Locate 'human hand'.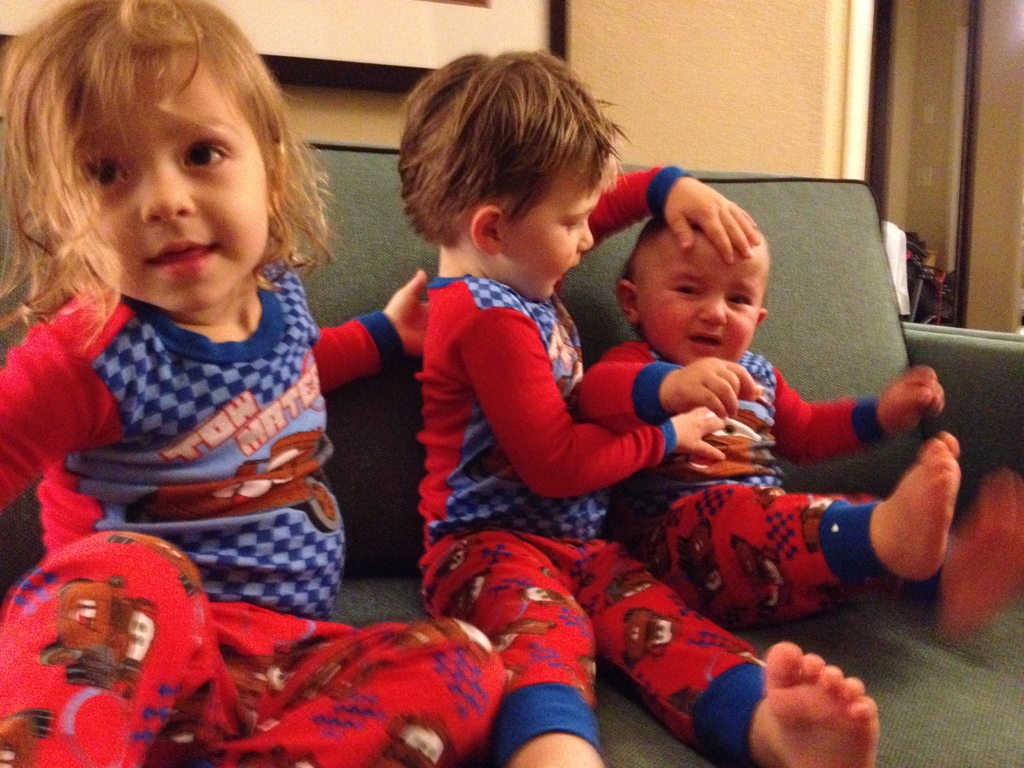
Bounding box: pyautogui.locateOnScreen(673, 404, 729, 463).
